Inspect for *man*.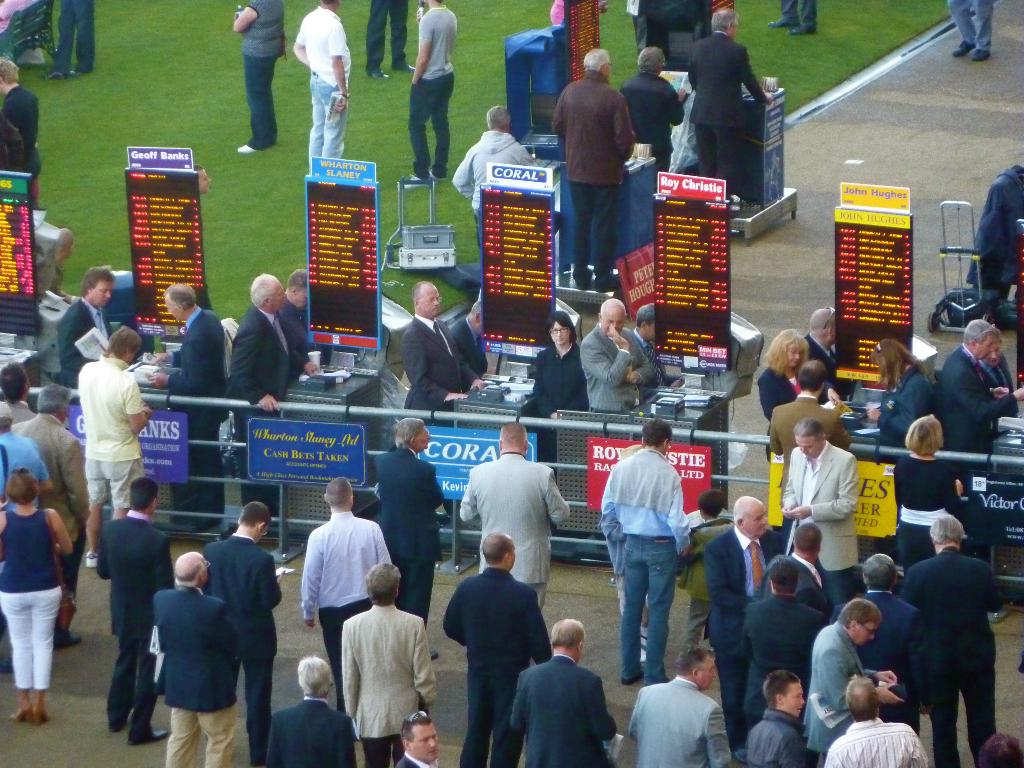
Inspection: x1=6, y1=376, x2=99, y2=658.
